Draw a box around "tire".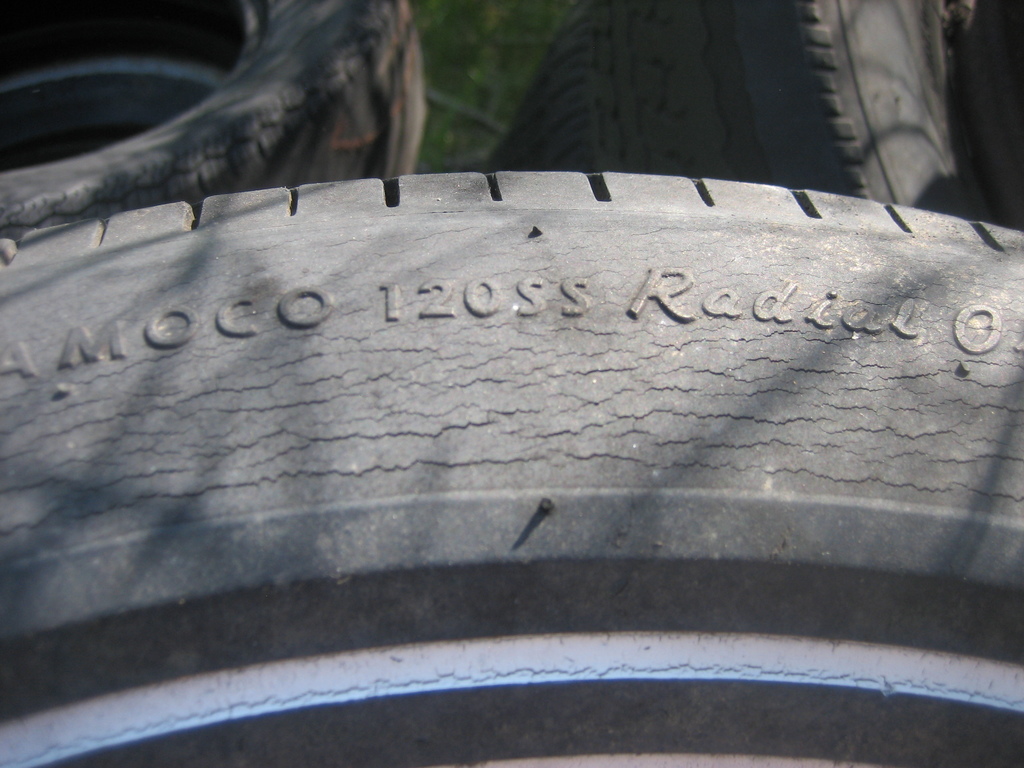
<box>748,0,1020,223</box>.
